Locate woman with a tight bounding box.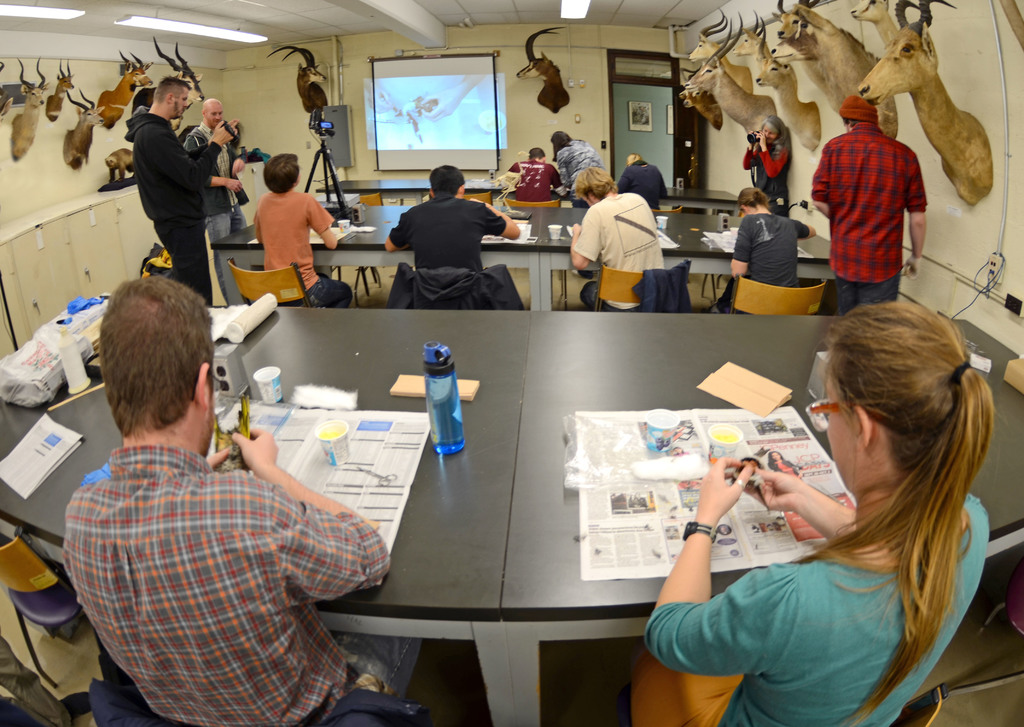
(742,118,790,219).
